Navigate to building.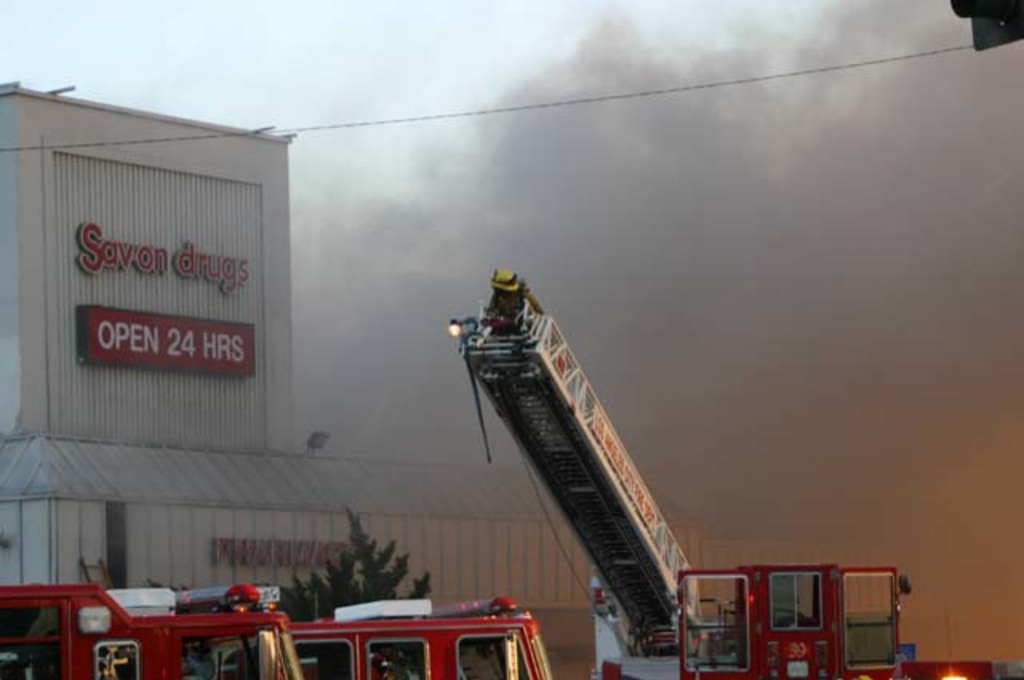
Navigation target: <region>0, 77, 971, 678</region>.
